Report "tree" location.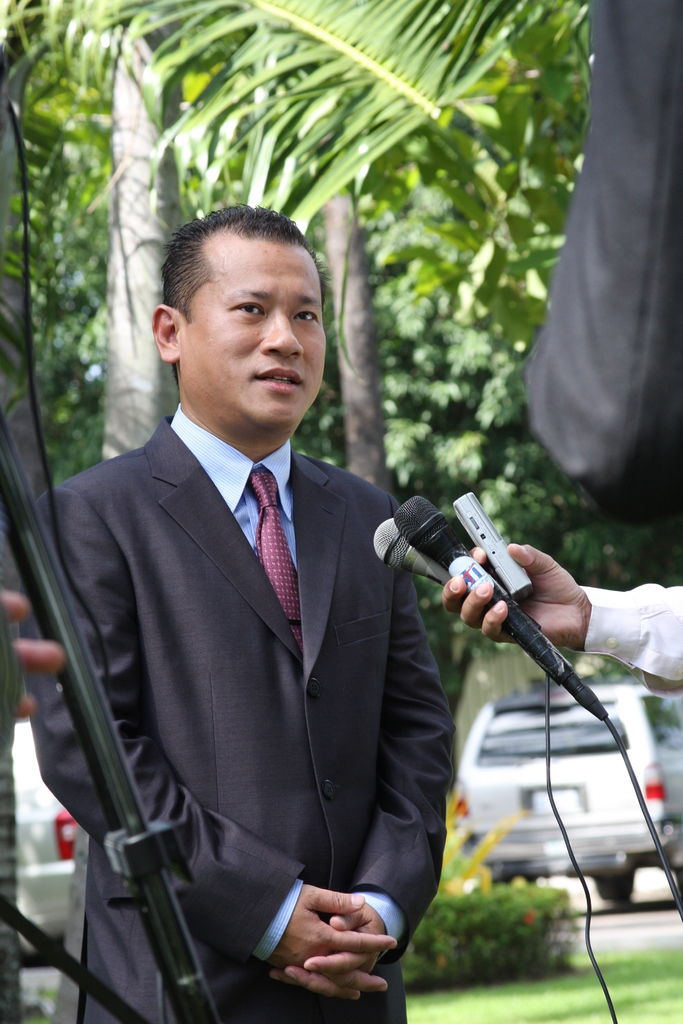
Report: 0:0:265:466.
